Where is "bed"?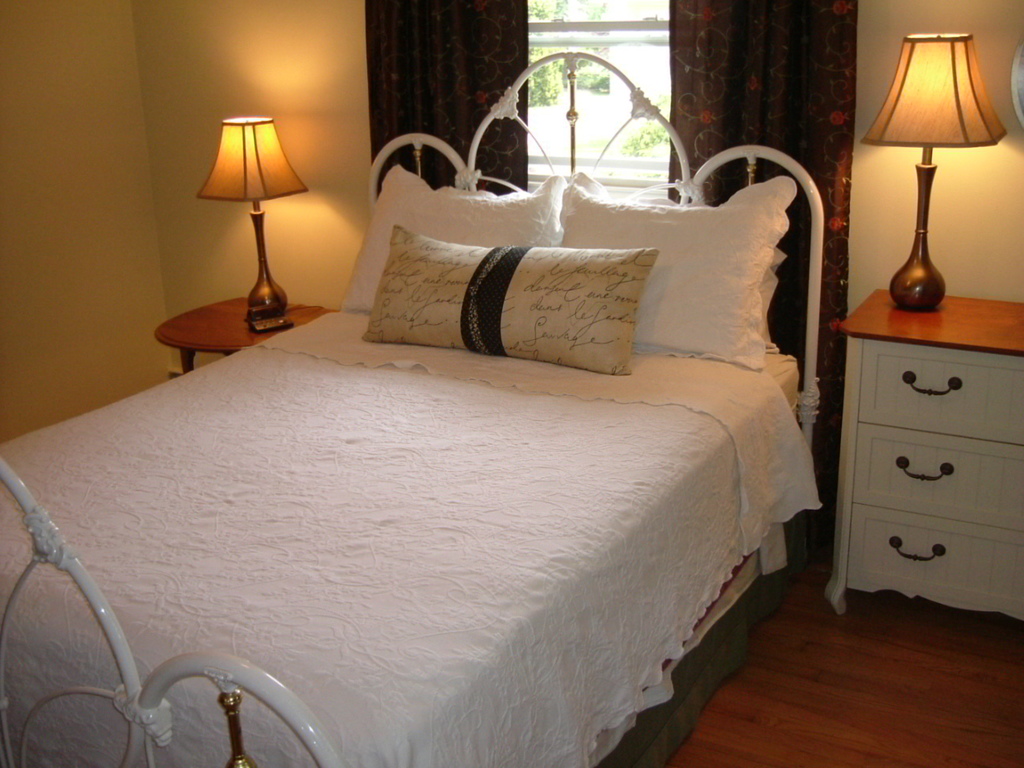
0,51,827,767.
